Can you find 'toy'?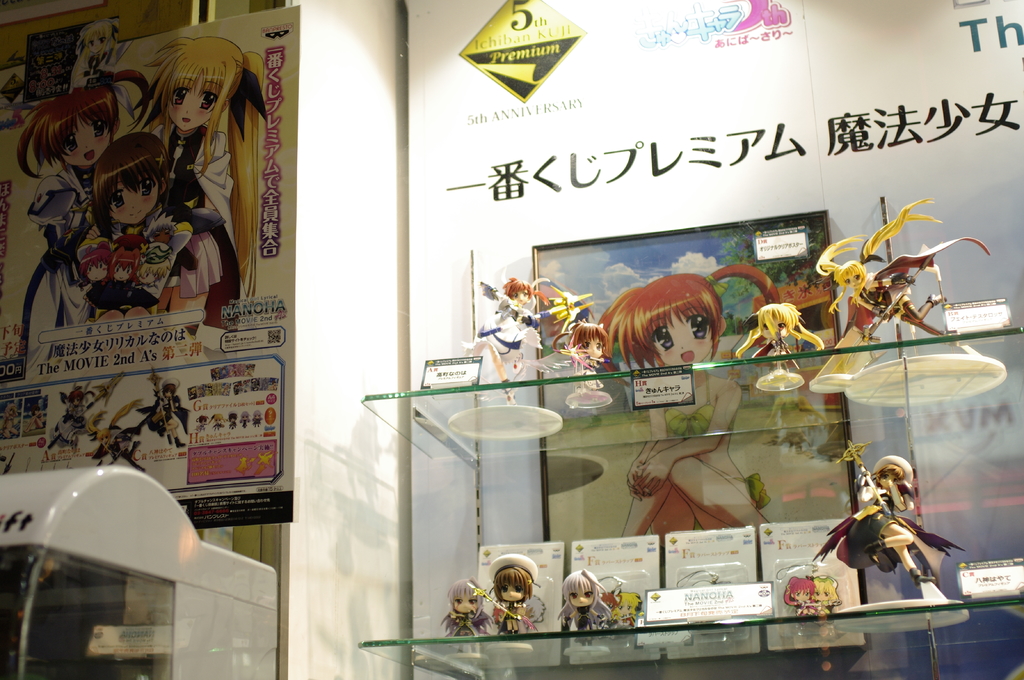
Yes, bounding box: {"x1": 542, "y1": 318, "x2": 618, "y2": 419}.
